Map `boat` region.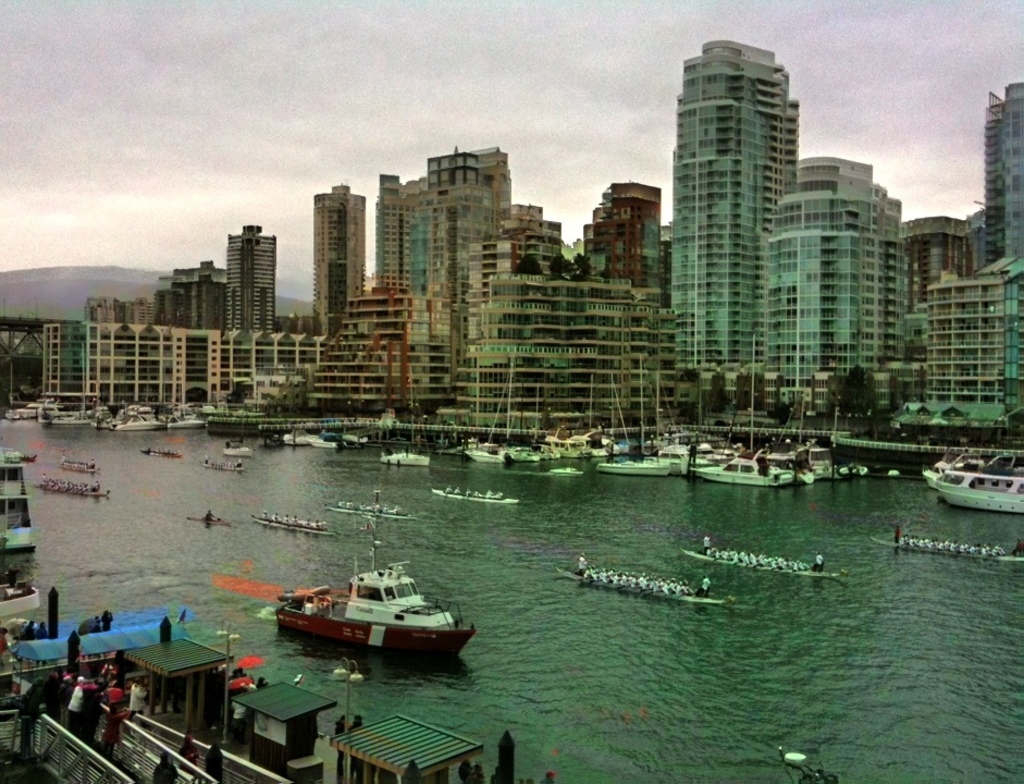
Mapped to pyautogui.locateOnScreen(251, 539, 484, 678).
